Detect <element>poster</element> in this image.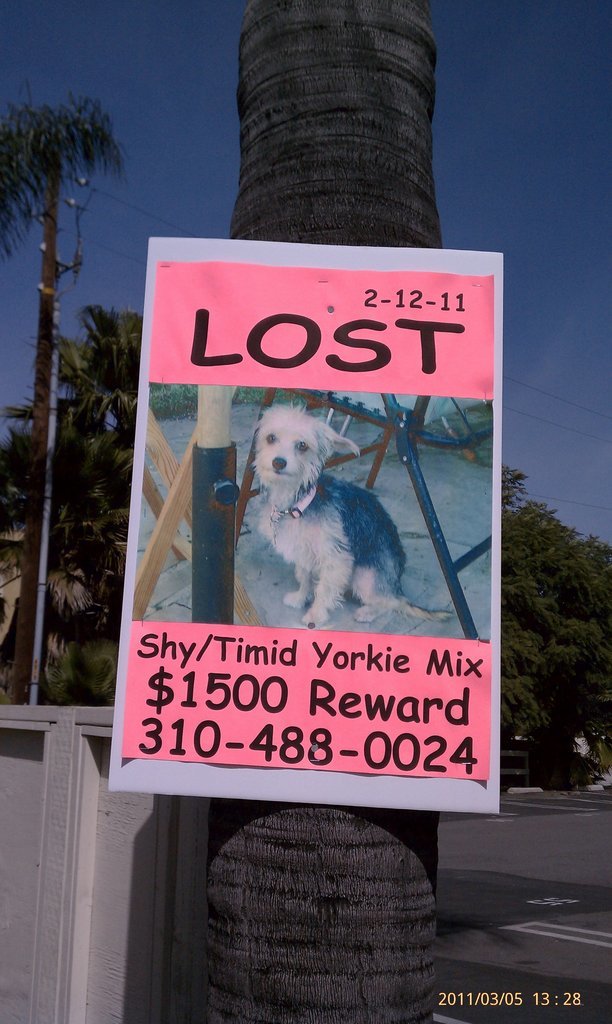
Detection: bbox=(104, 234, 503, 811).
